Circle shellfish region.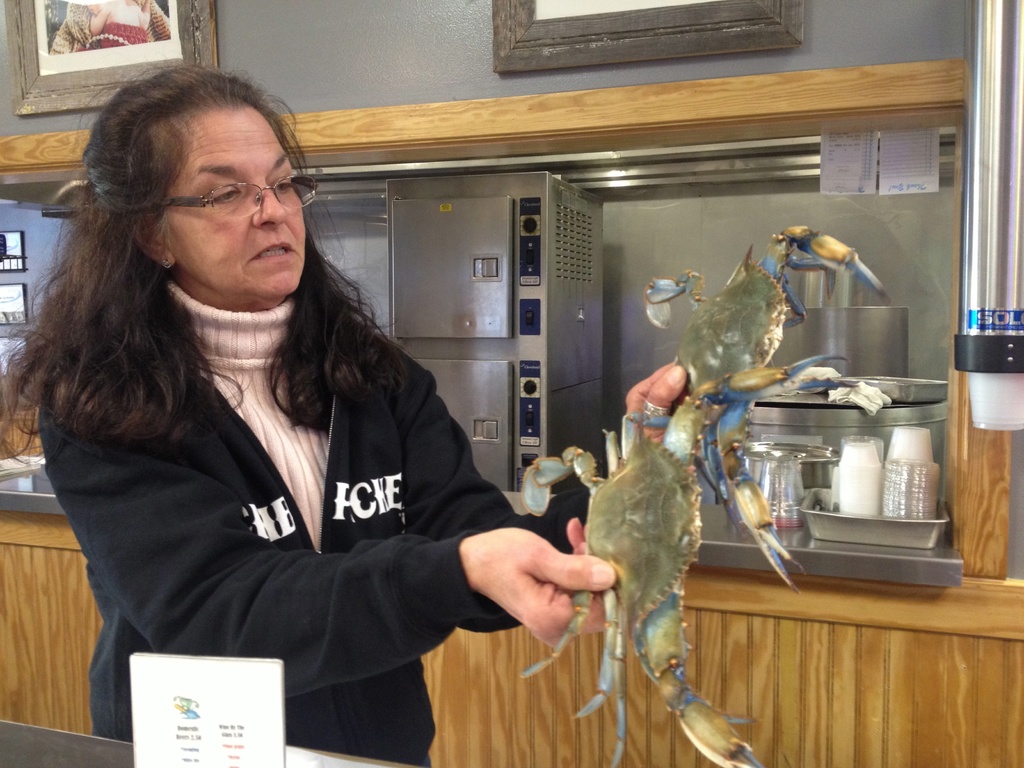
Region: Rect(627, 209, 884, 577).
